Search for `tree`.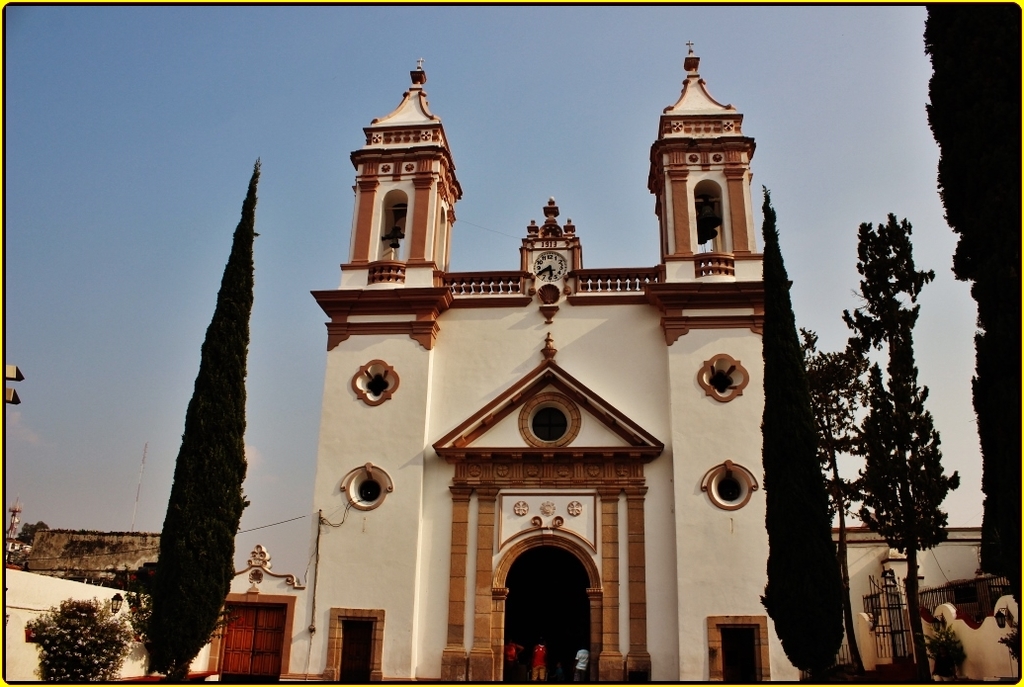
Found at x1=117 y1=564 x2=157 y2=643.
